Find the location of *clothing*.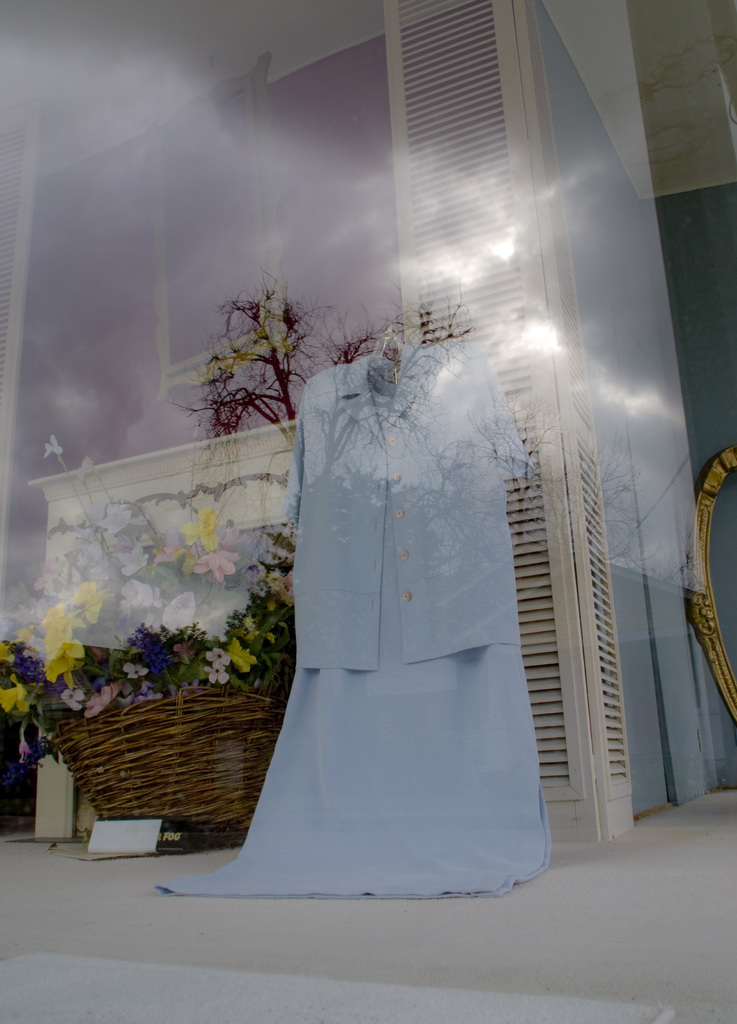
Location: x1=154, y1=340, x2=555, y2=901.
